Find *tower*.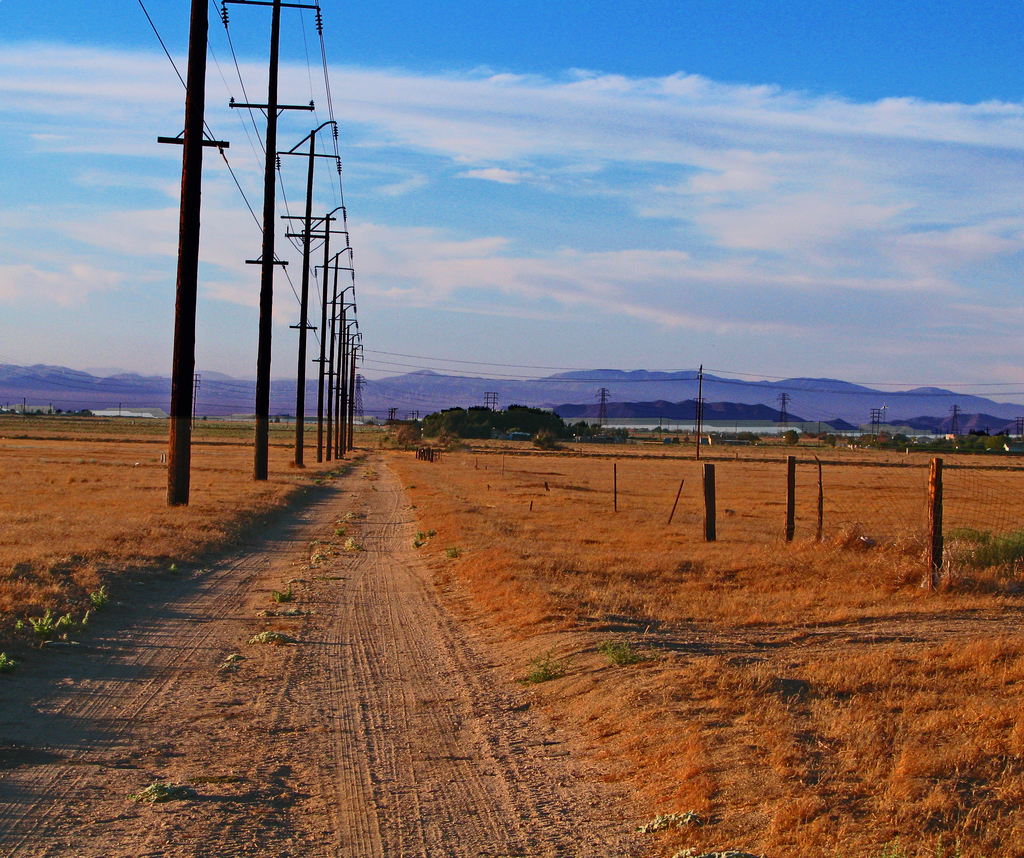
Rect(312, 207, 369, 467).
